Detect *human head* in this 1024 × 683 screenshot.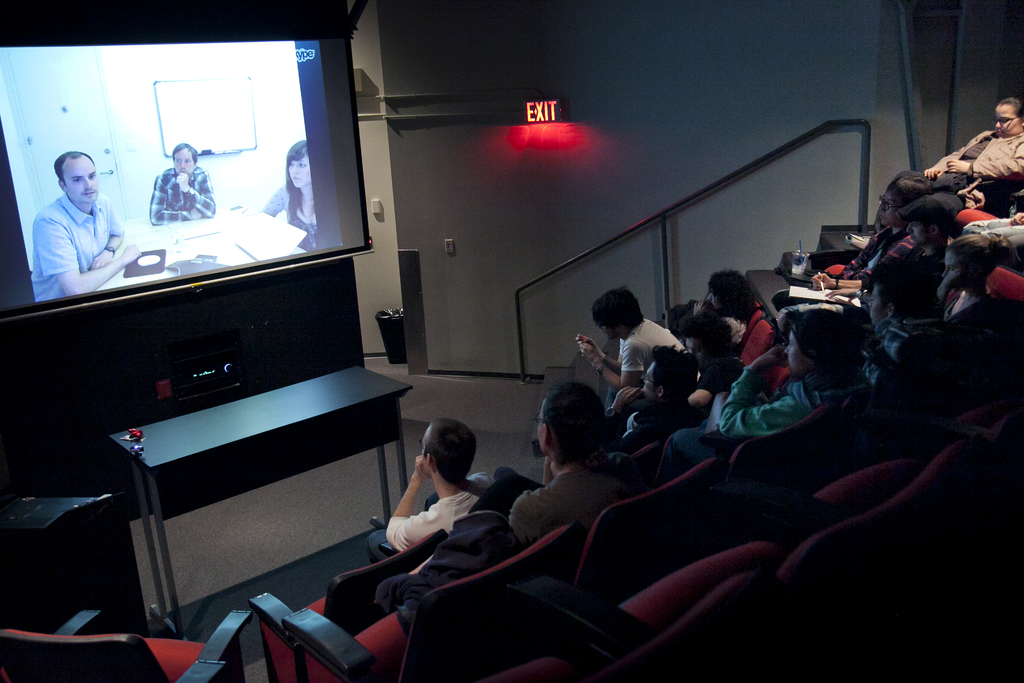
Detection: pyautogui.locateOnScreen(538, 383, 620, 482).
